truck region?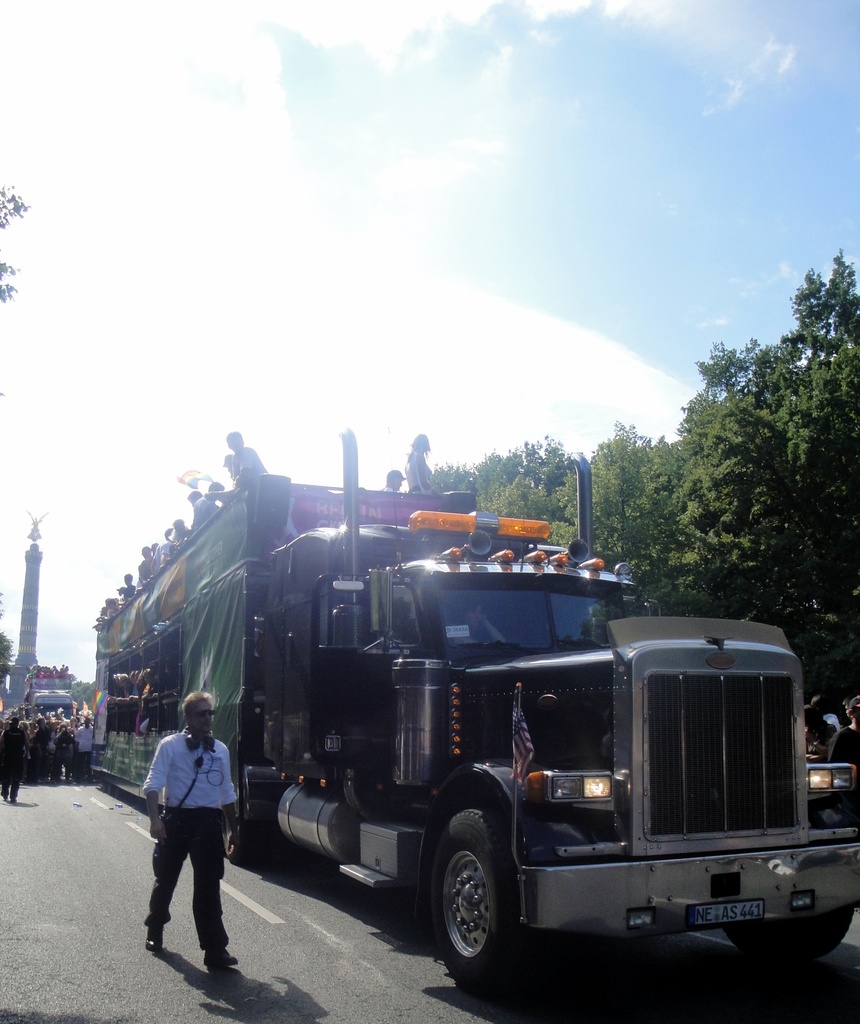
108:474:822:986
